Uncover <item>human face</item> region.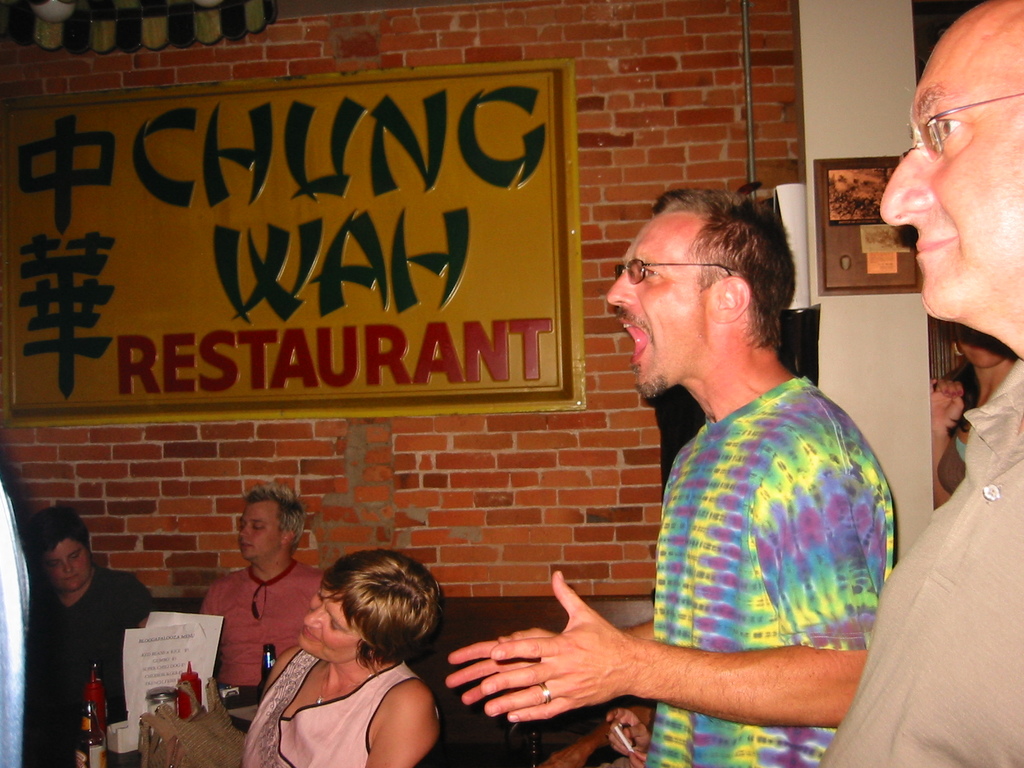
Uncovered: <box>238,503,285,563</box>.
